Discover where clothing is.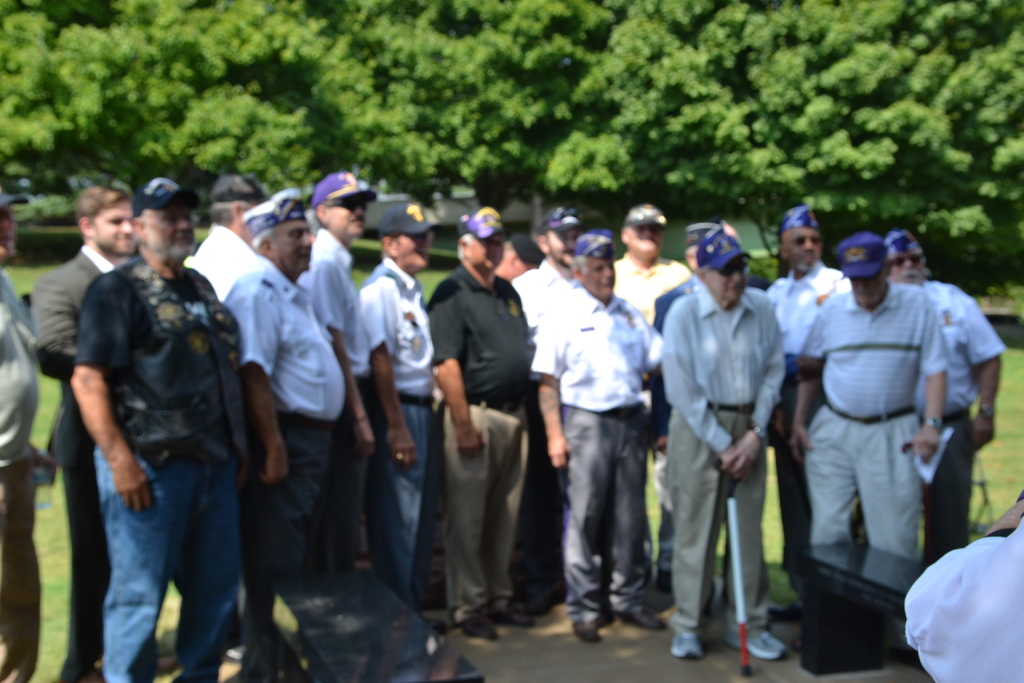
Discovered at select_region(763, 268, 851, 597).
